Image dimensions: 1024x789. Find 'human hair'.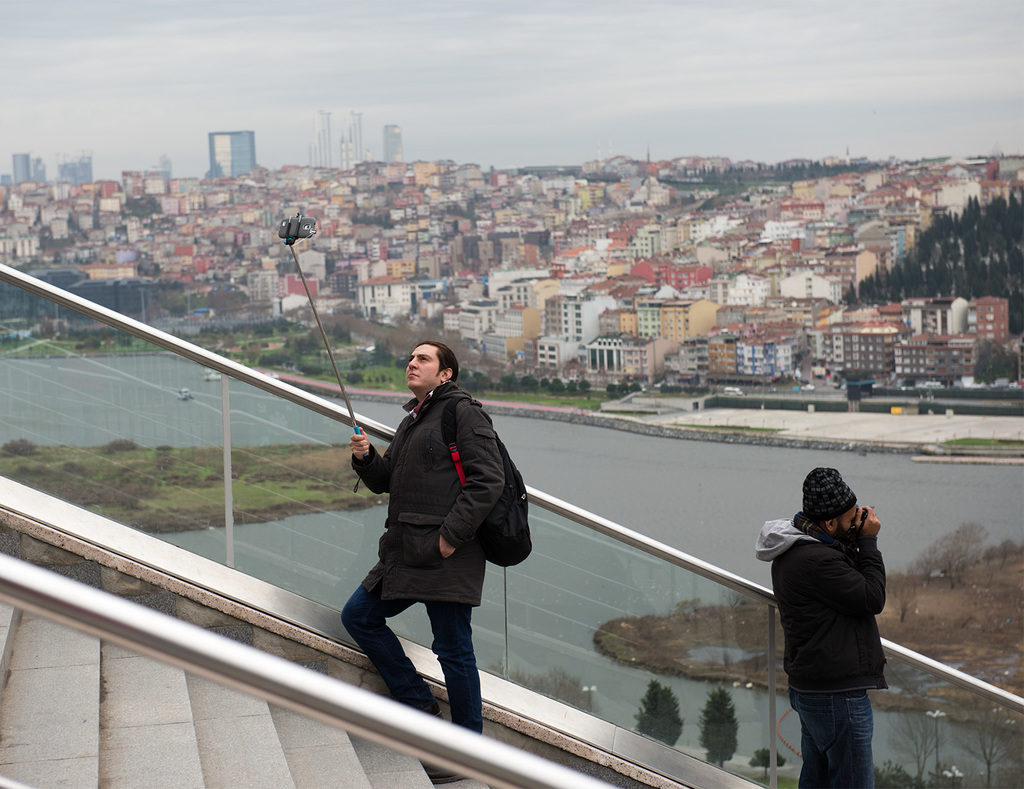
locate(419, 343, 461, 384).
